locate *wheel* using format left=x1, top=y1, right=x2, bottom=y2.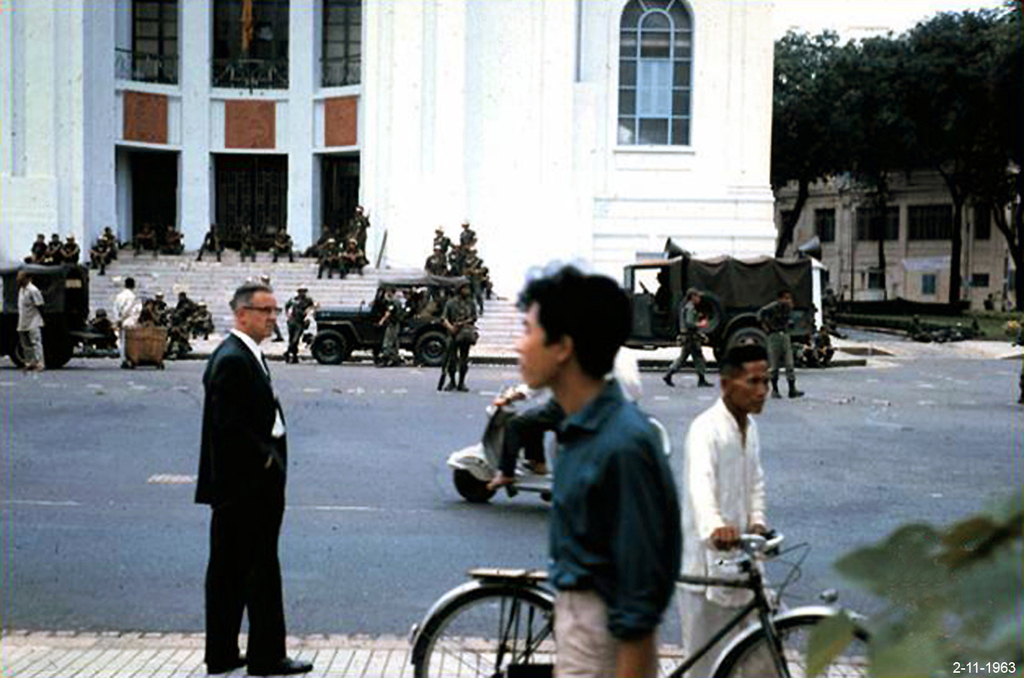
left=452, top=470, right=500, bottom=503.
